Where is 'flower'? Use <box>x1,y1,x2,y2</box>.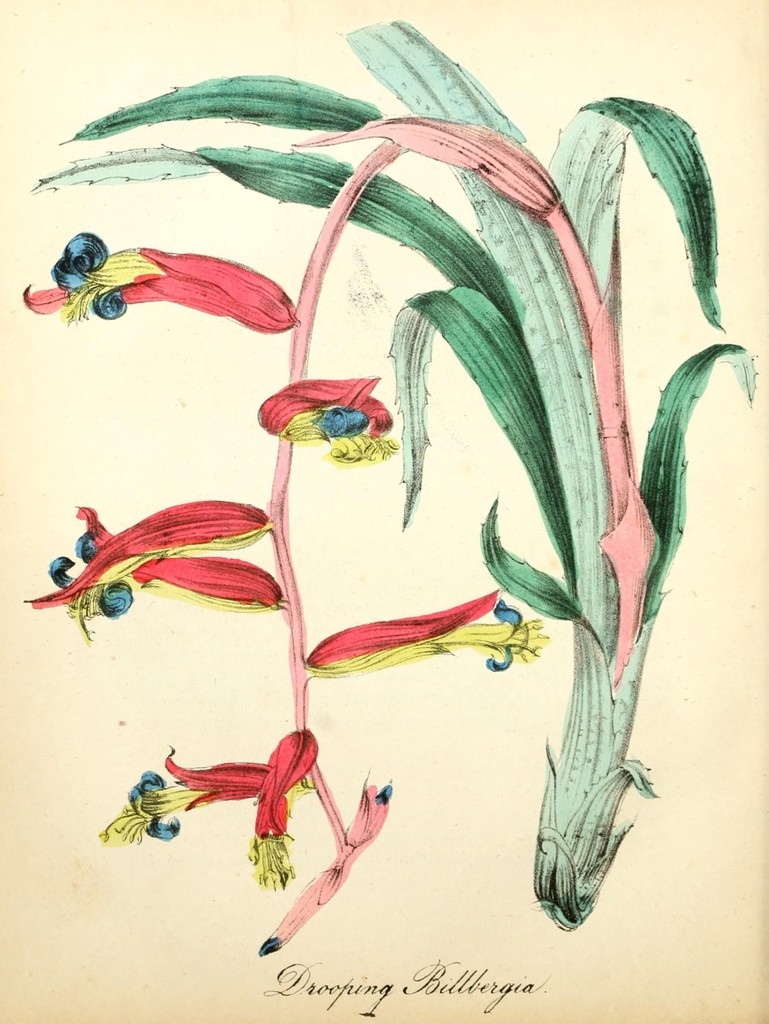
<box>253,378,396,462</box>.
